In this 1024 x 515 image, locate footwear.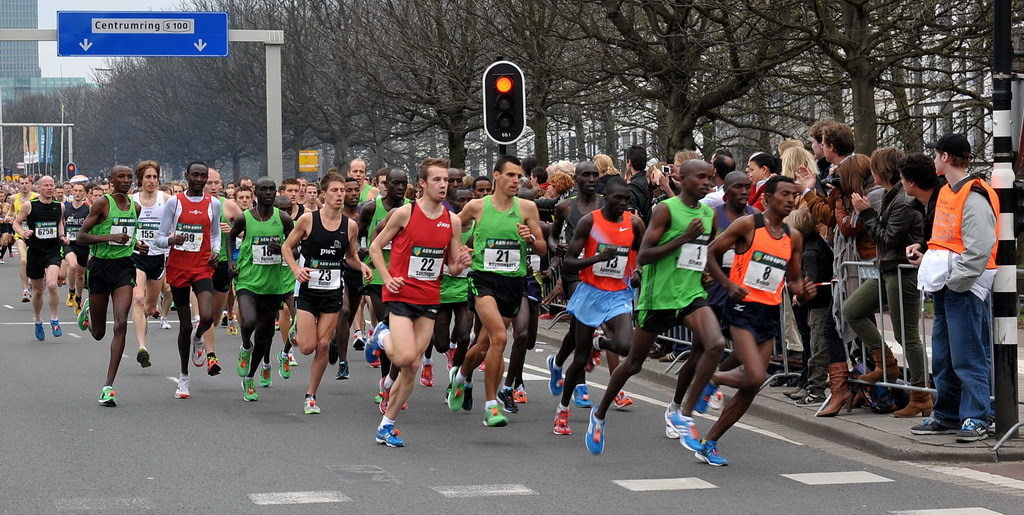
Bounding box: detection(236, 339, 252, 377).
